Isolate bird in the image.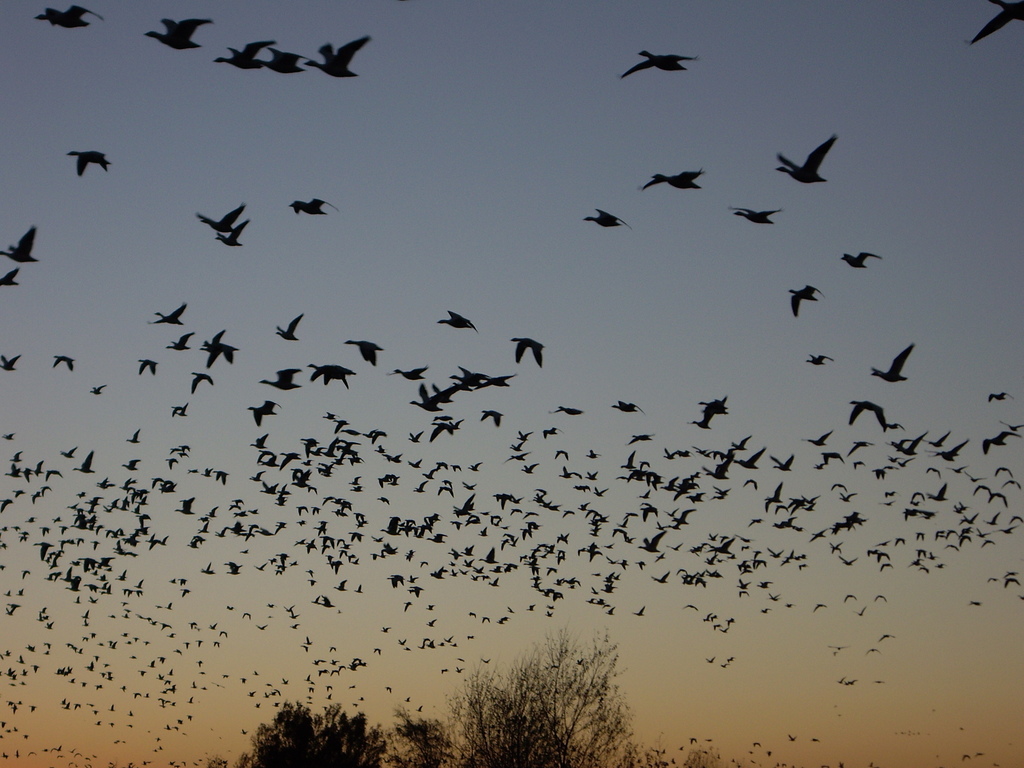
Isolated region: <bbox>874, 542, 890, 547</bbox>.
